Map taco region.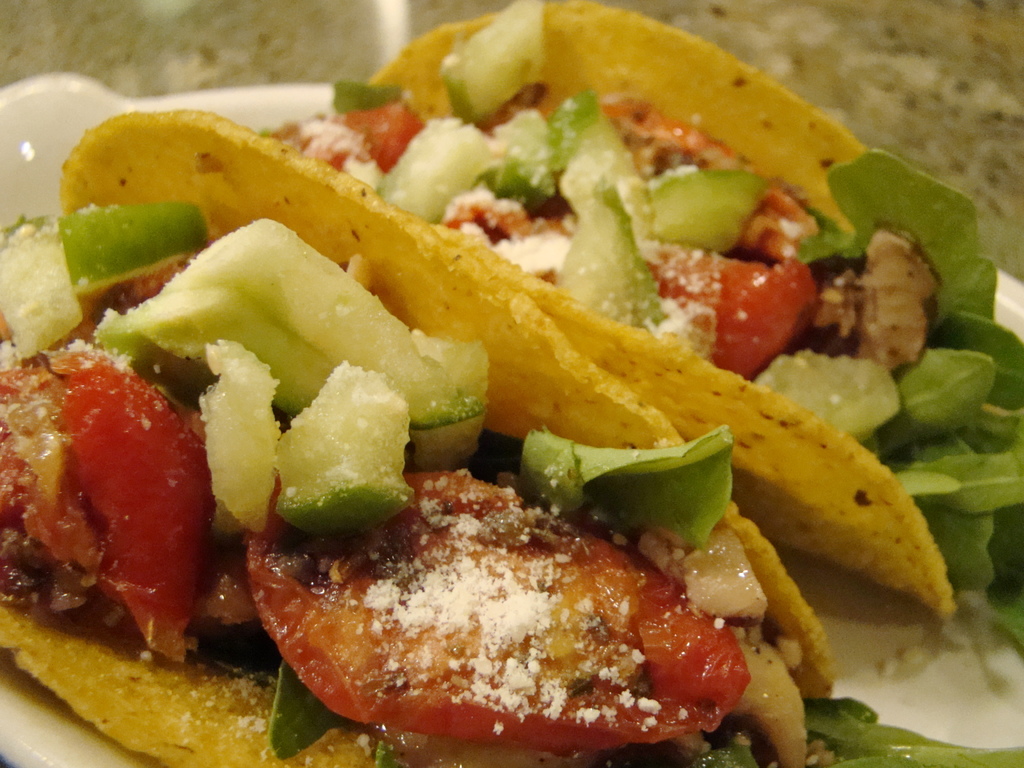
Mapped to x1=56, y1=3, x2=1023, y2=628.
